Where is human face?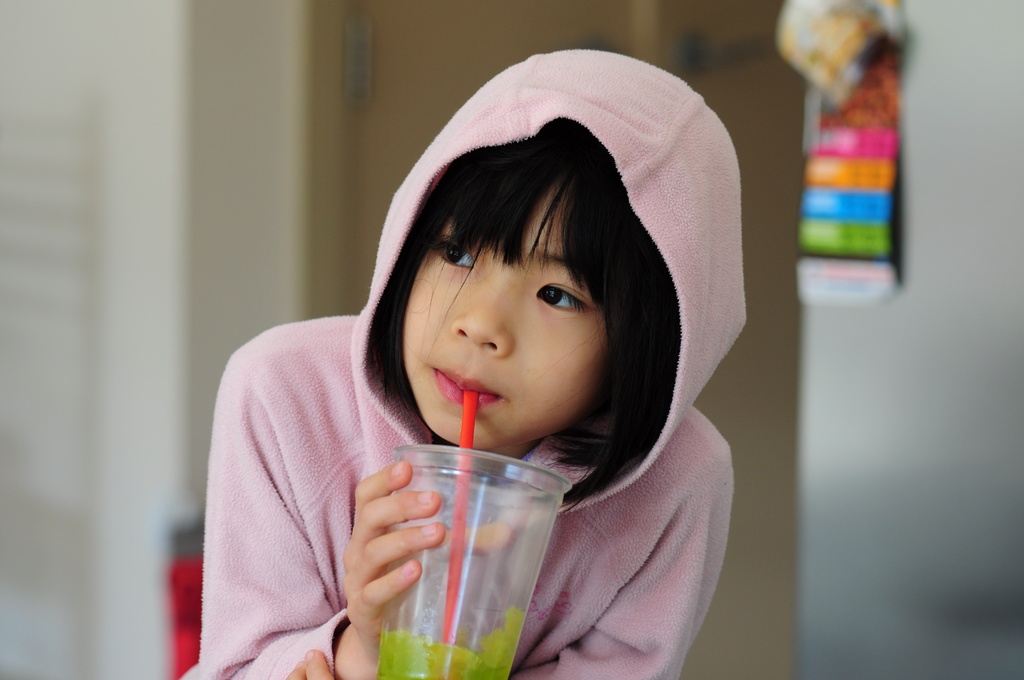
BBox(406, 179, 607, 443).
